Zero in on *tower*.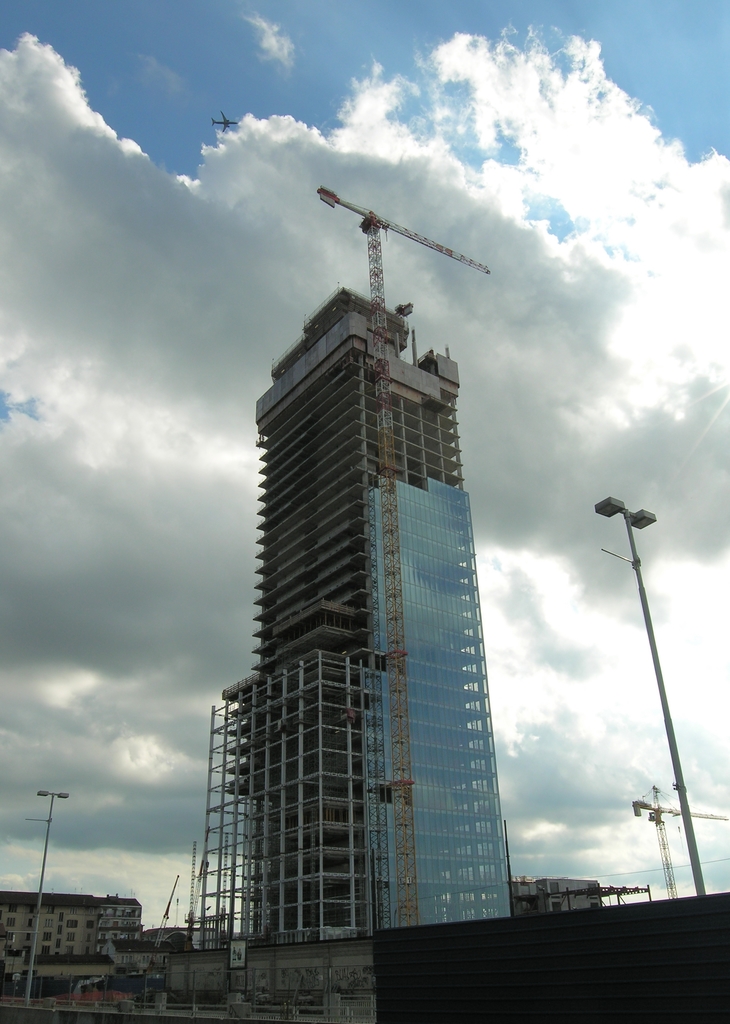
Zeroed in: left=193, top=179, right=556, bottom=934.
